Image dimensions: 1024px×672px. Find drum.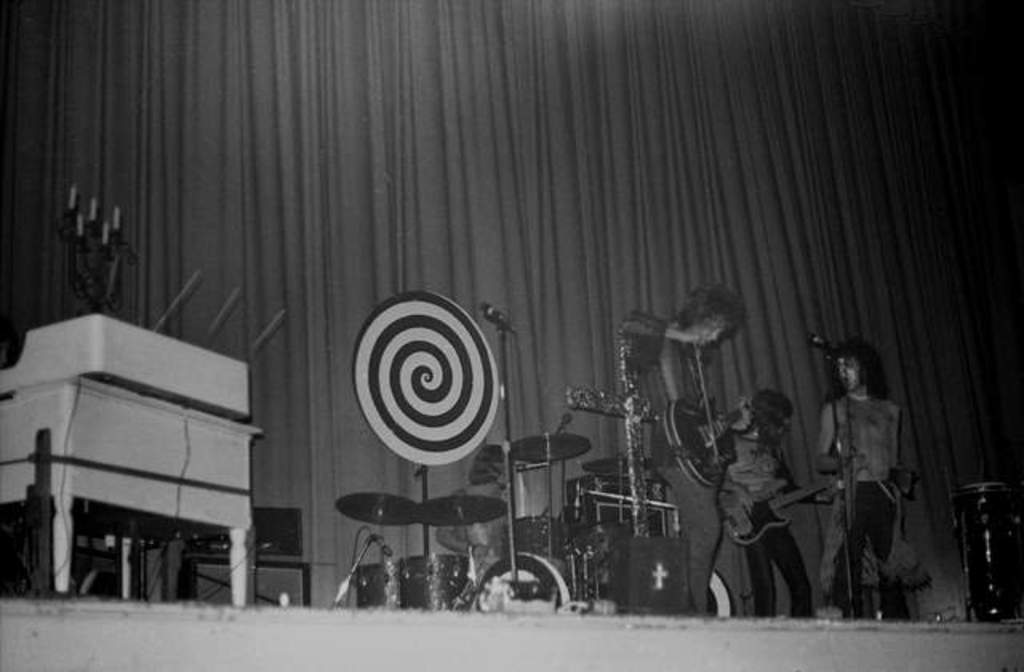
left=467, top=549, right=590, bottom=614.
